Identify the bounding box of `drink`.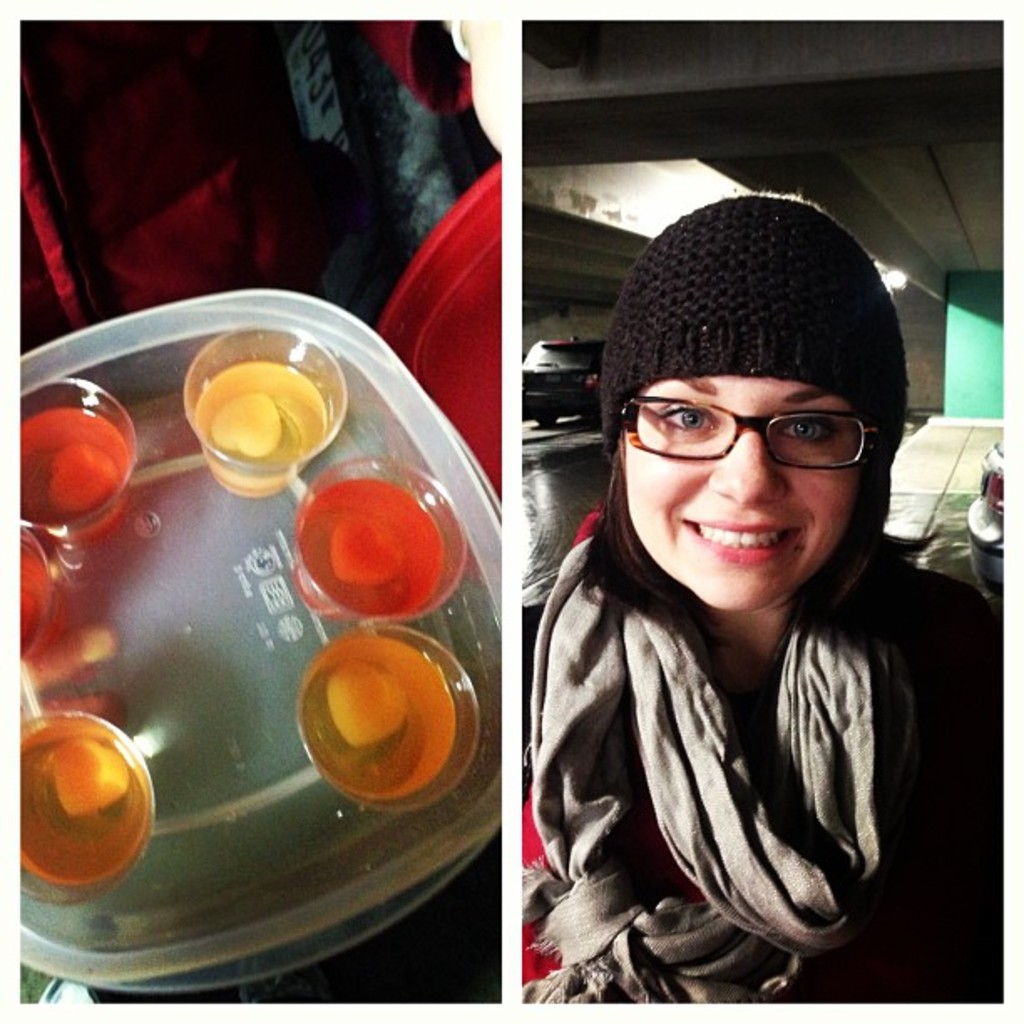
[left=296, top=472, right=448, bottom=614].
